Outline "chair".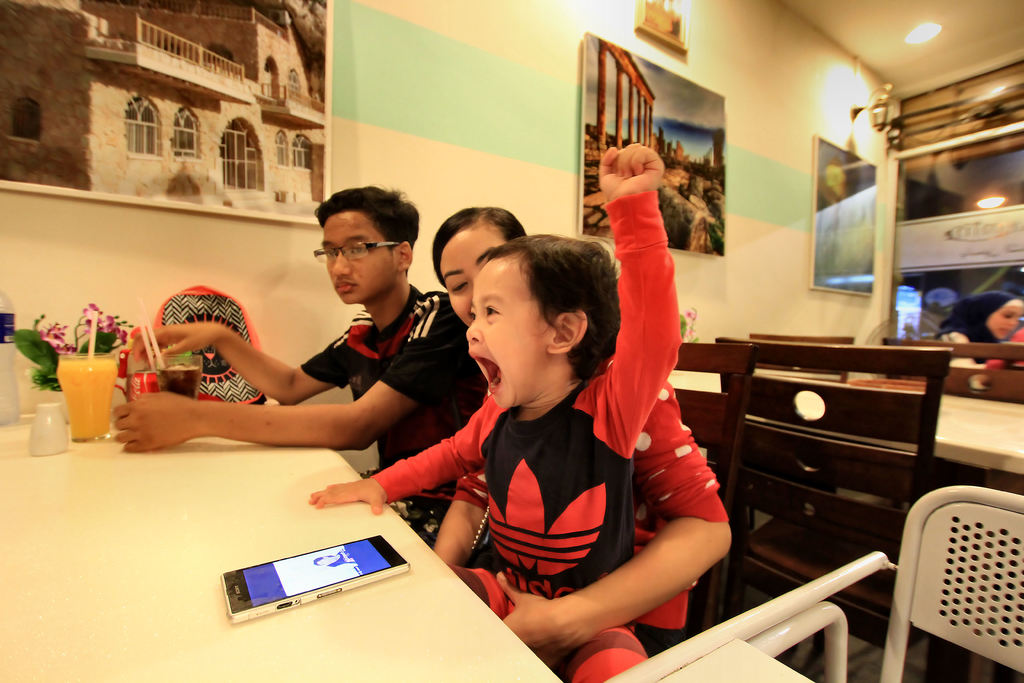
Outline: 643,353,716,666.
